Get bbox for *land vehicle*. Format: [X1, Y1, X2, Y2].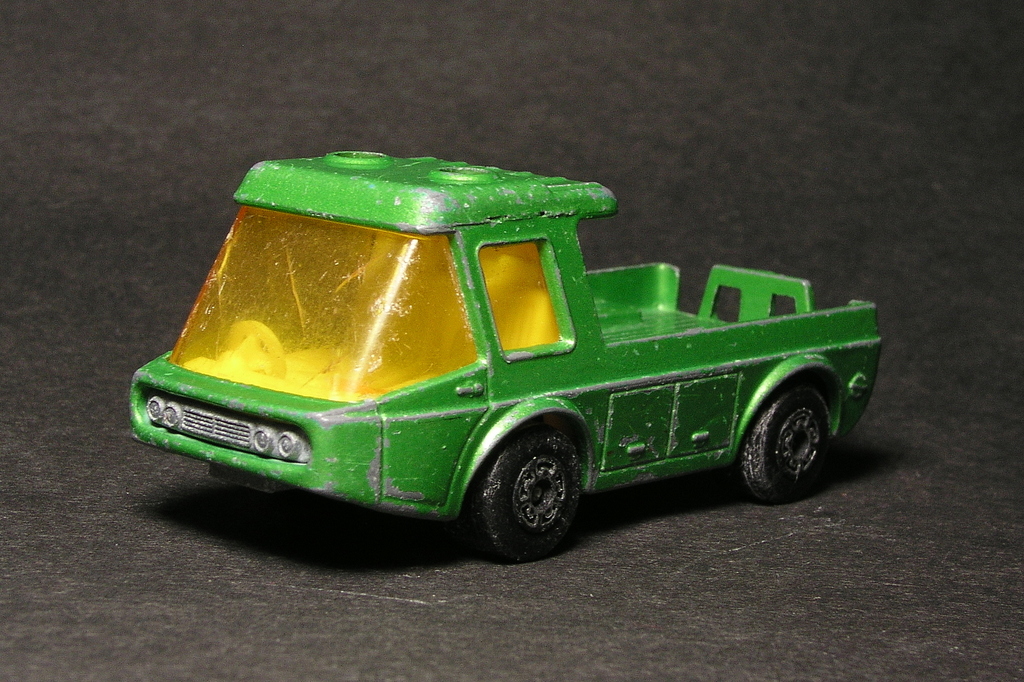
[85, 149, 886, 566].
